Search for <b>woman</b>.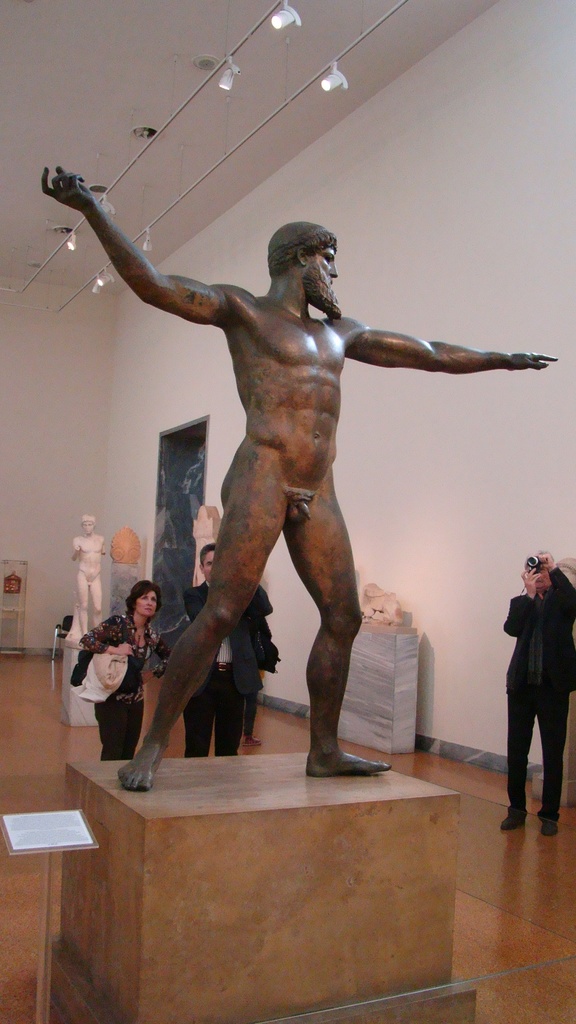
Found at detection(72, 578, 161, 756).
